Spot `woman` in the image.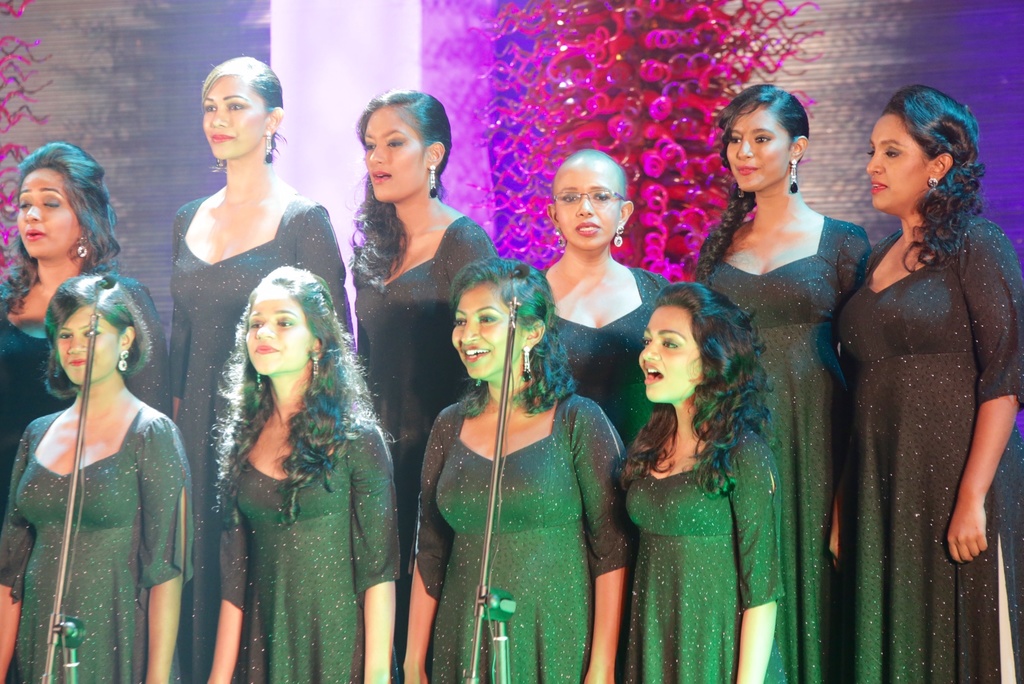
`woman` found at x1=0 y1=138 x2=132 y2=518.
